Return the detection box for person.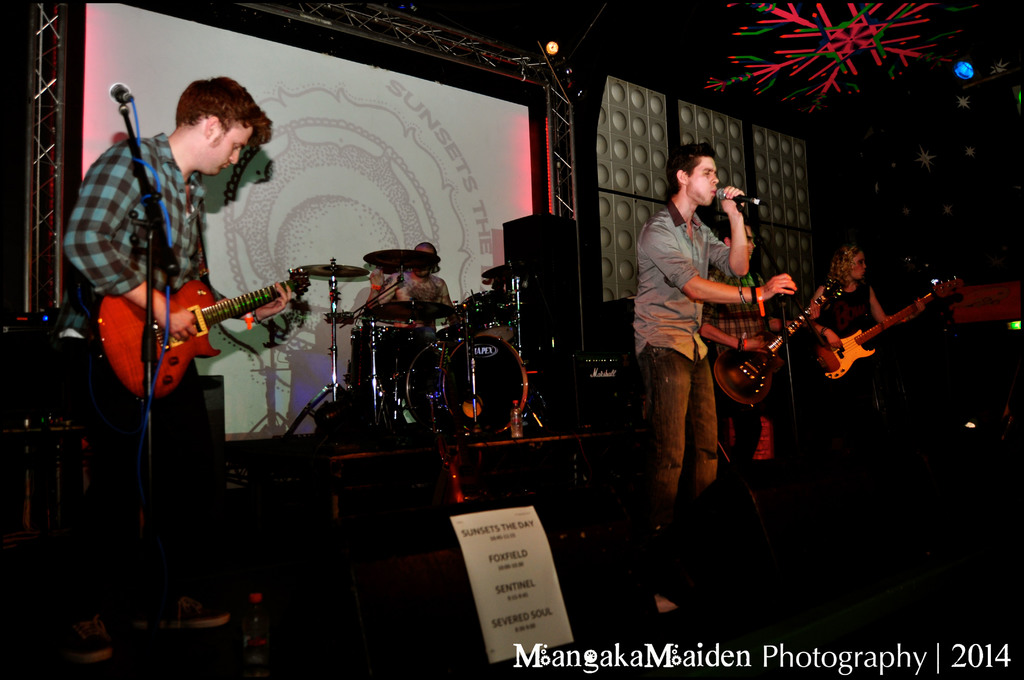
801/243/884/350.
